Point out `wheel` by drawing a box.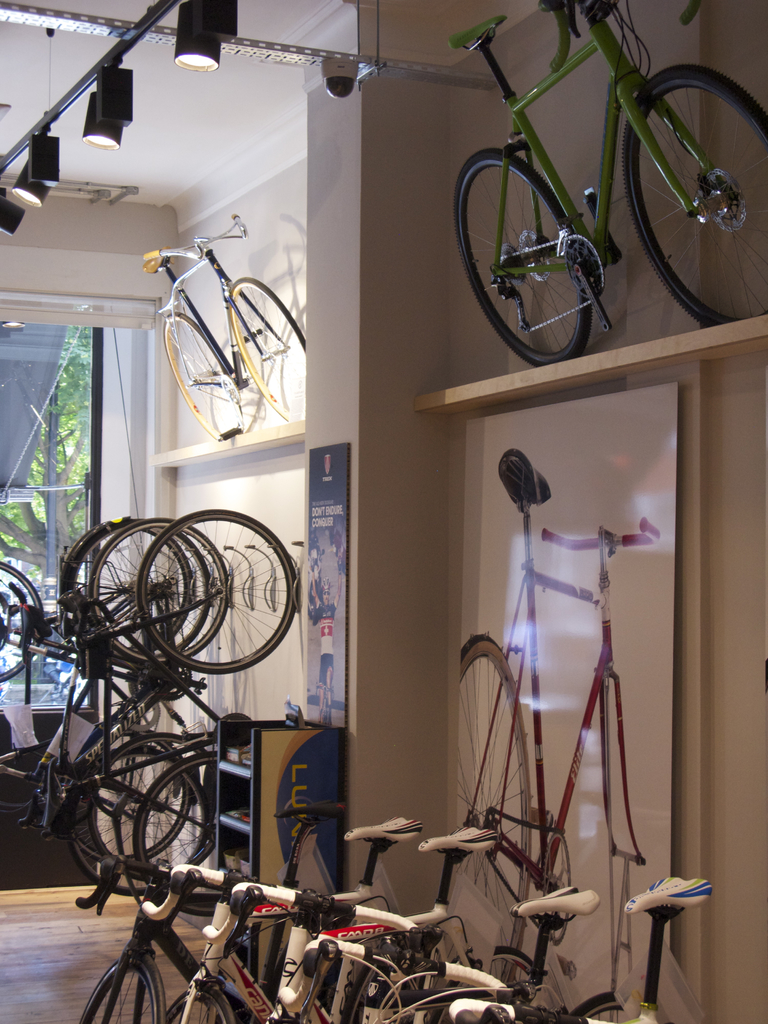
Rect(470, 130, 637, 345).
